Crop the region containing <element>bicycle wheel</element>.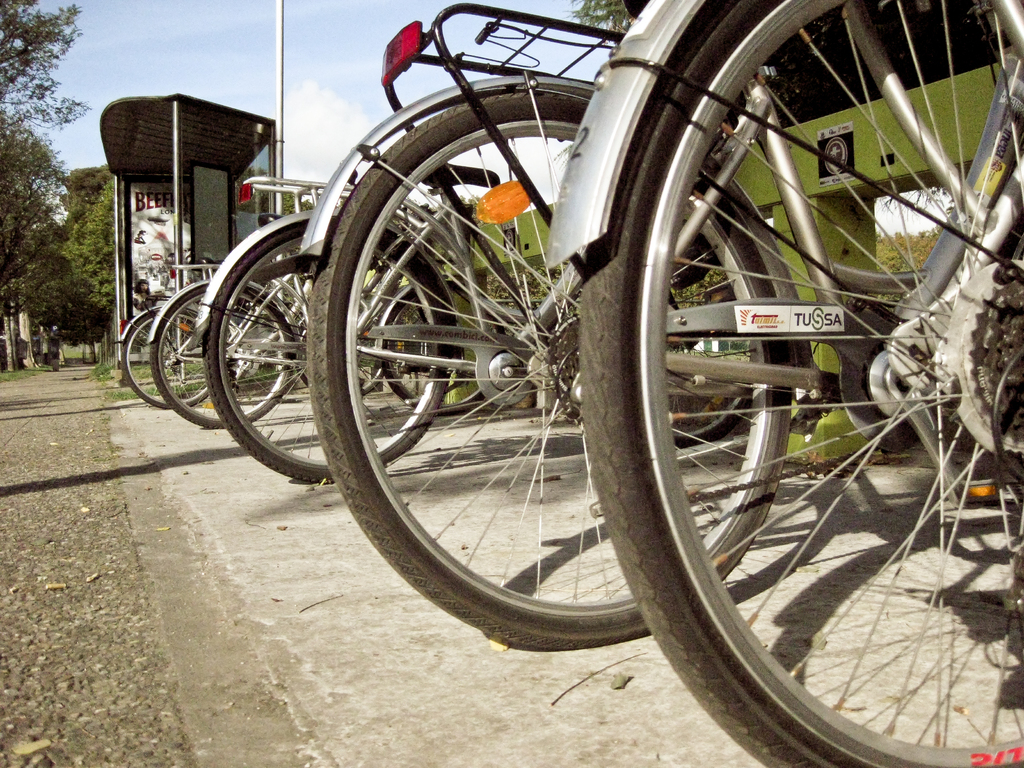
Crop region: 664, 228, 756, 449.
